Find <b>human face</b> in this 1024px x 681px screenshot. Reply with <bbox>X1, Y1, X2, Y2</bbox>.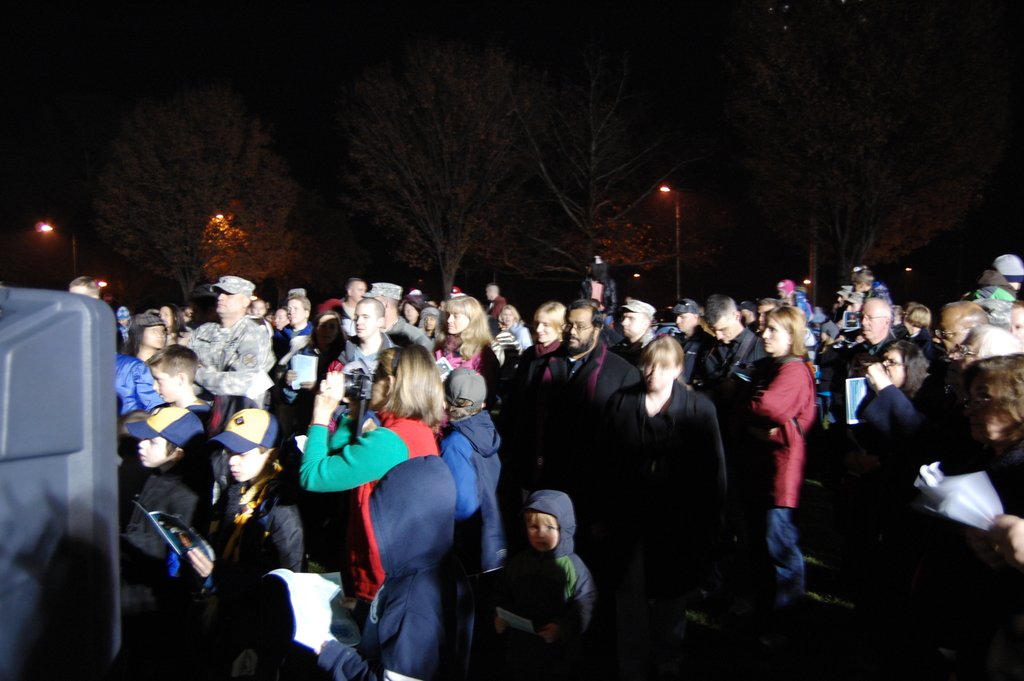
<bbox>858, 302, 884, 336</bbox>.
